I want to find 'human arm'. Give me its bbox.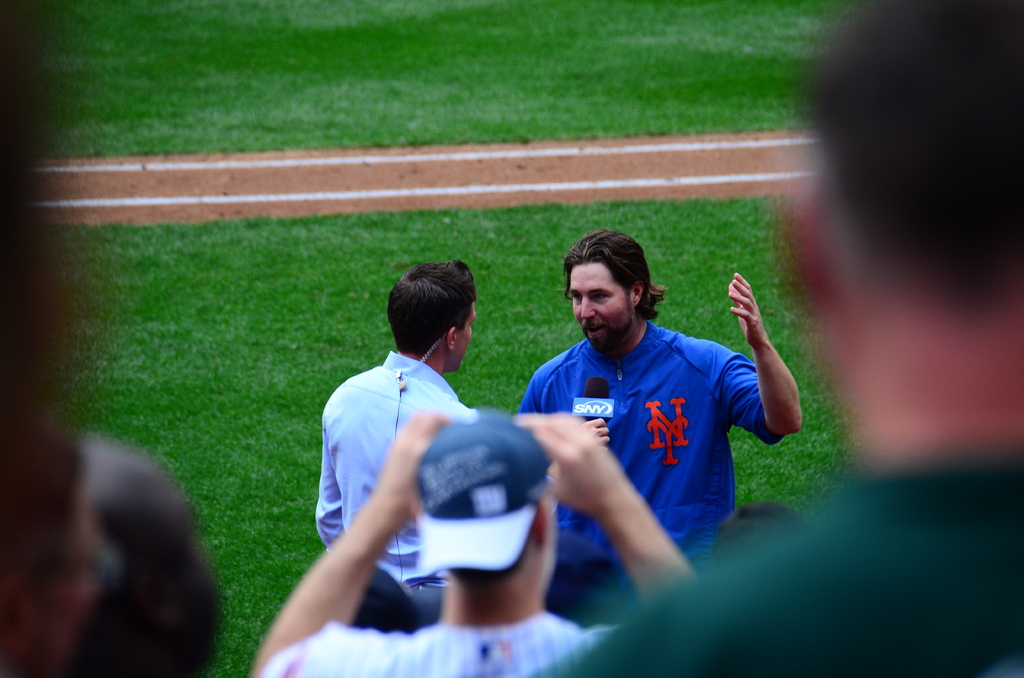
<region>241, 402, 433, 677</region>.
